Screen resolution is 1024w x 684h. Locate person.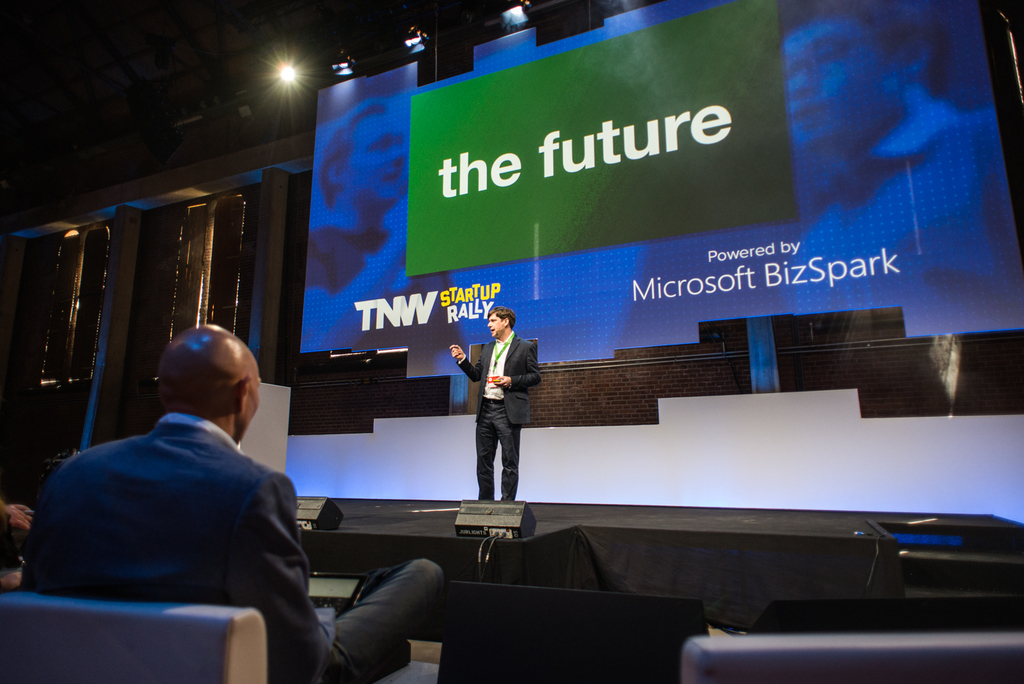
detection(0, 498, 35, 591).
